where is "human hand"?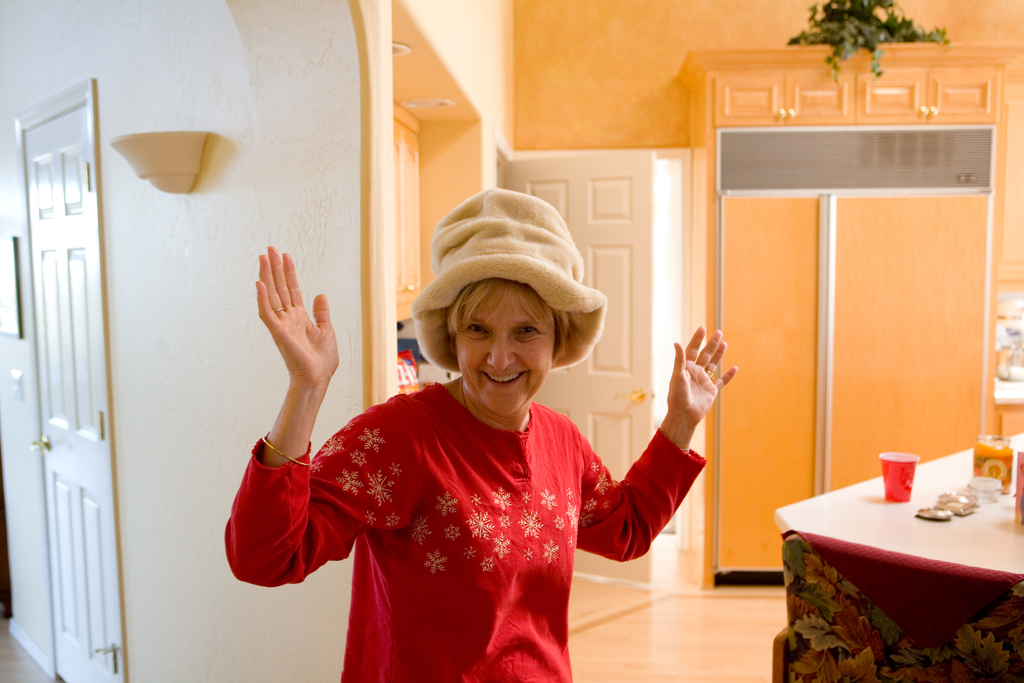
(left=255, top=243, right=339, bottom=386).
